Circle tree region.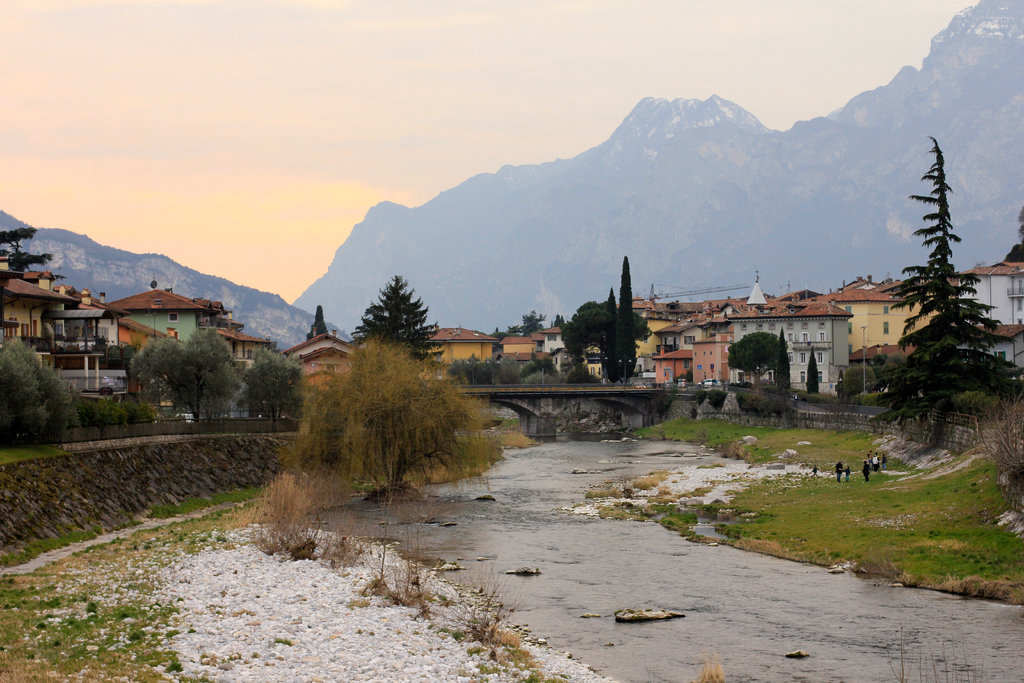
Region: 0, 226, 44, 274.
